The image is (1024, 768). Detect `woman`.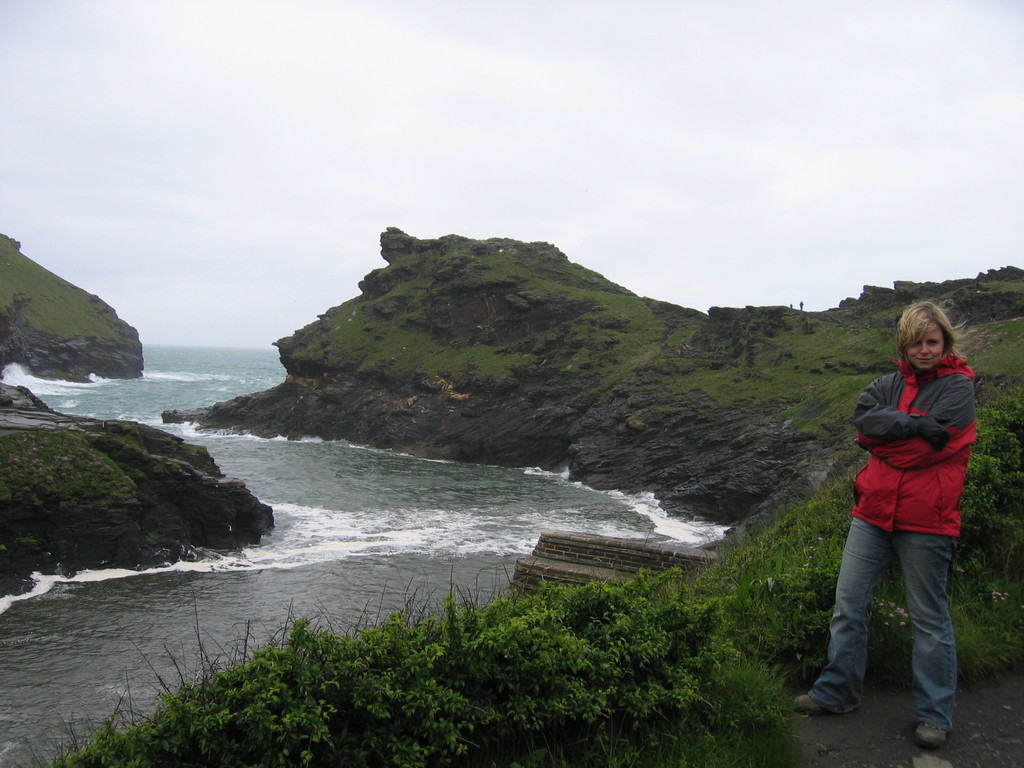
Detection: Rect(812, 300, 994, 728).
